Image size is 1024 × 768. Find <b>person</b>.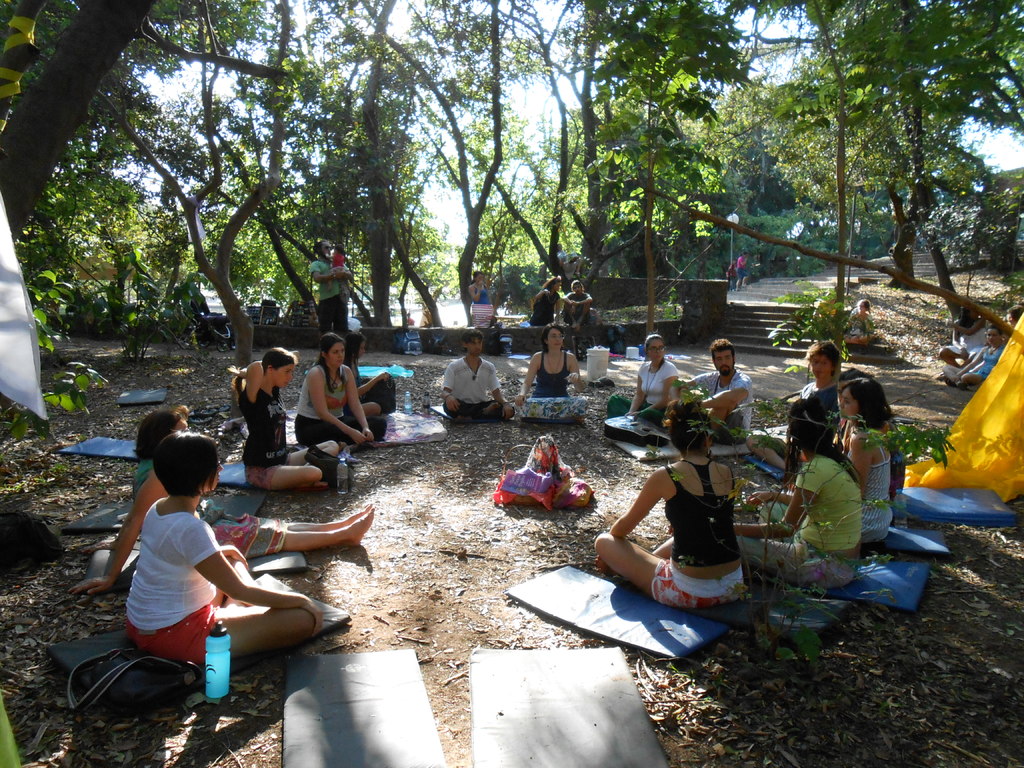
836:296:872:344.
